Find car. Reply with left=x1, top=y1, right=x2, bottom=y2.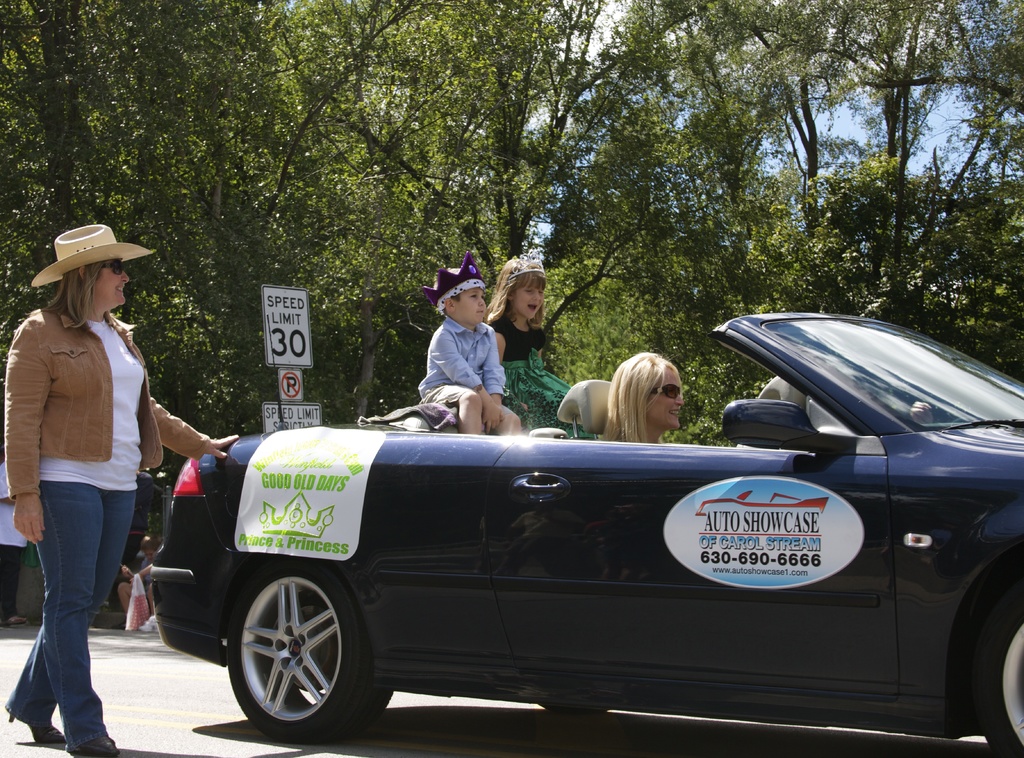
left=113, top=351, right=1018, bottom=740.
